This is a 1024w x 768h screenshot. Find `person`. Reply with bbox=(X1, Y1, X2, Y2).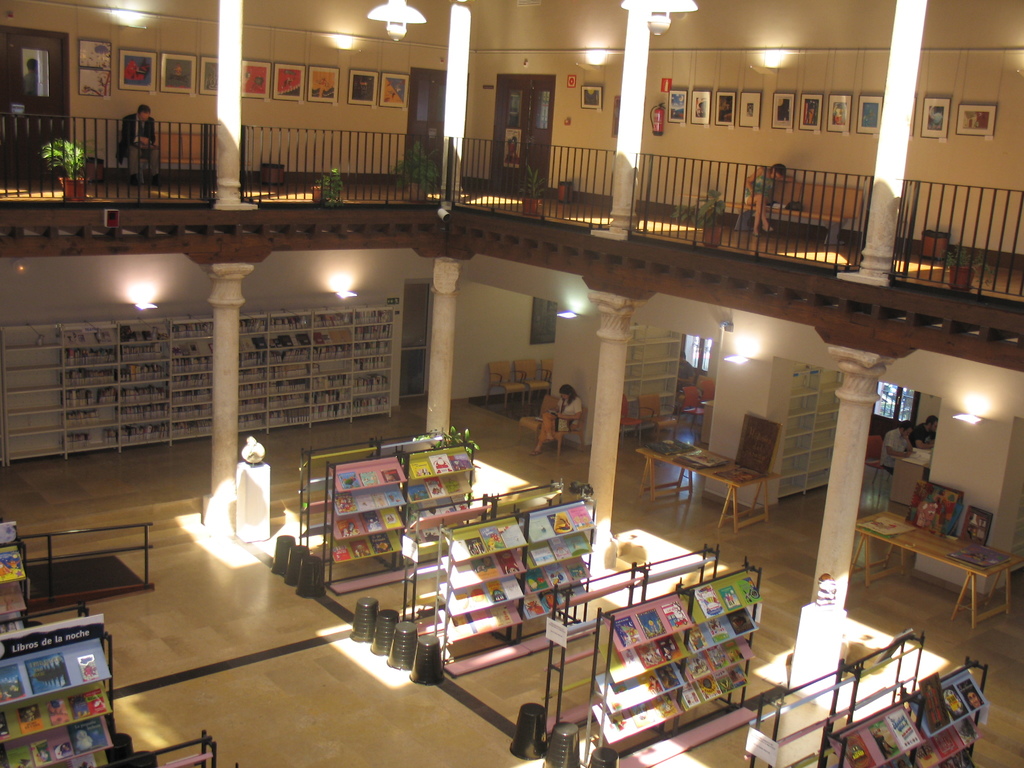
bbox=(122, 102, 164, 192).
